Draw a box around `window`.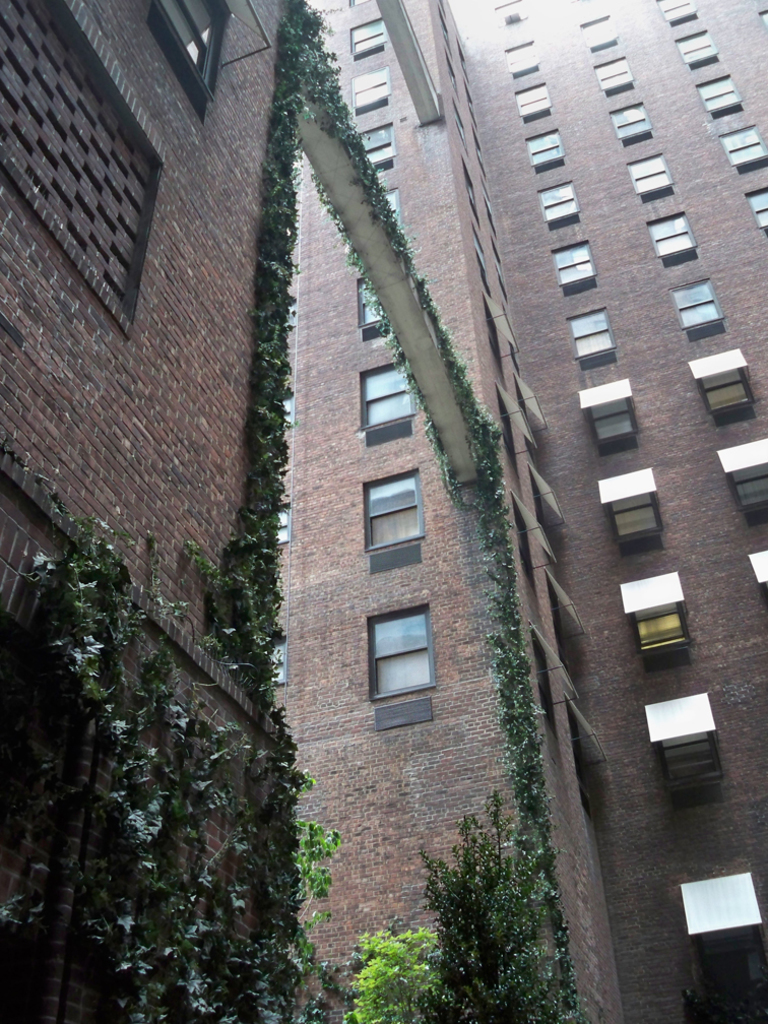
BBox(358, 466, 425, 550).
